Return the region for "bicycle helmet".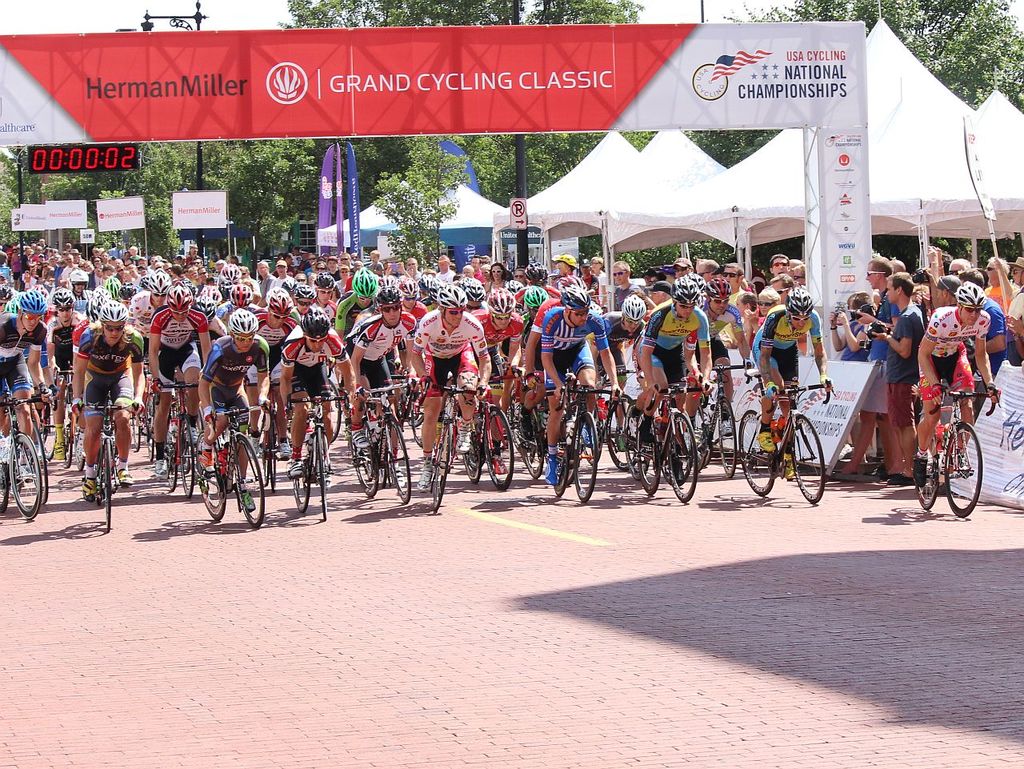
(left=166, top=280, right=193, bottom=311).
